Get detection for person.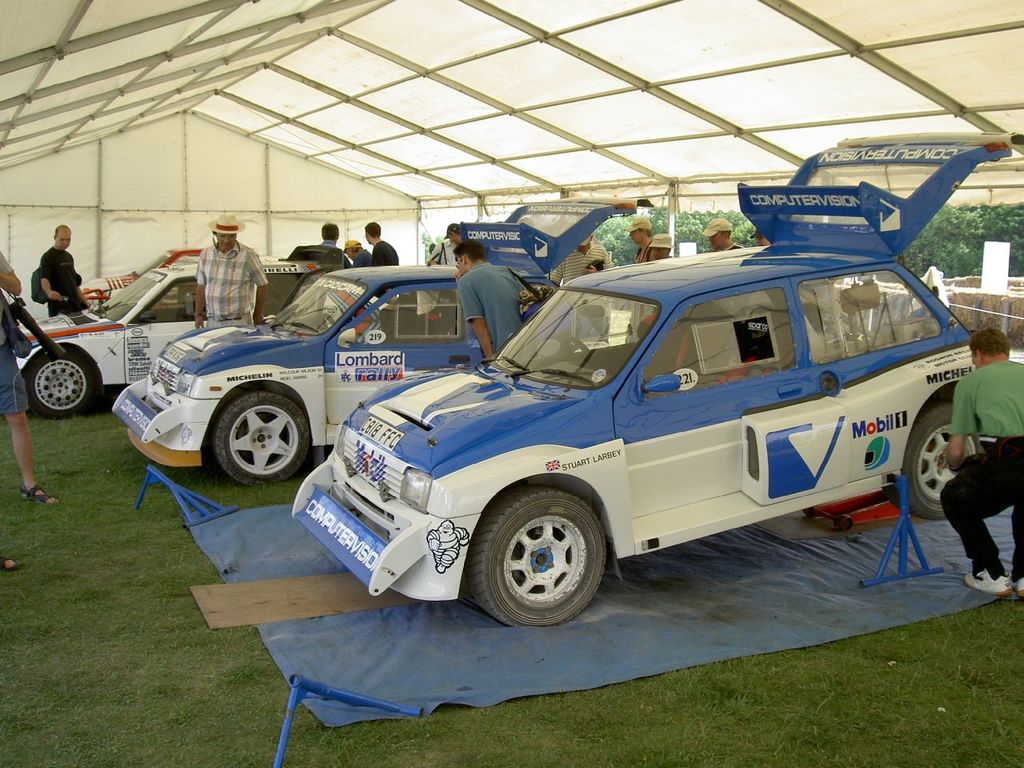
Detection: x1=318 y1=219 x2=338 y2=245.
